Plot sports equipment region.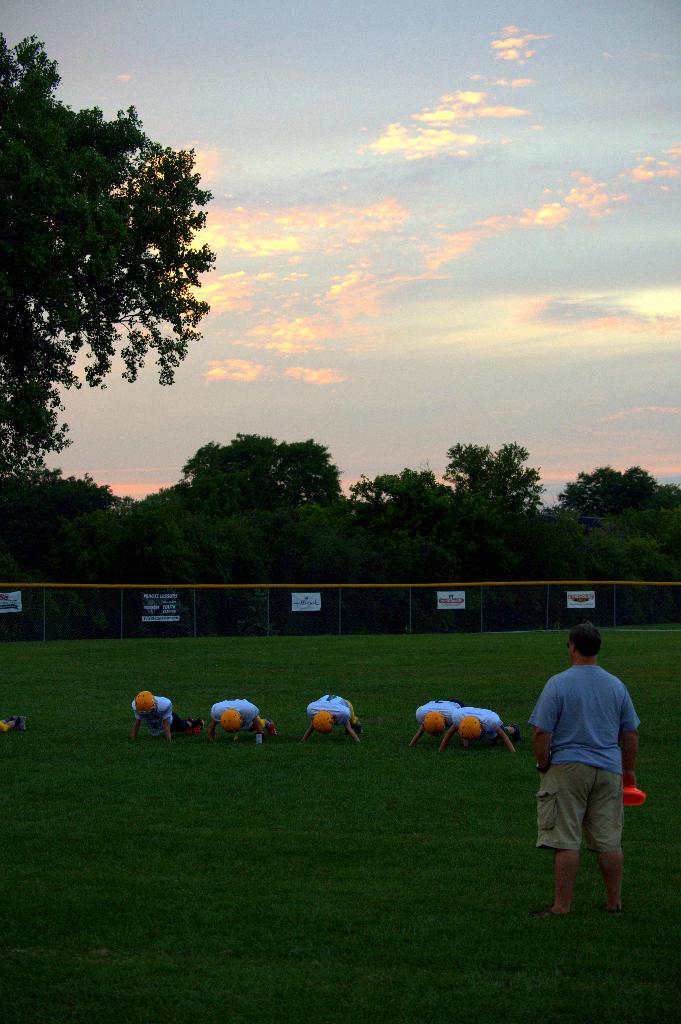
Plotted at (left=220, top=704, right=241, bottom=735).
